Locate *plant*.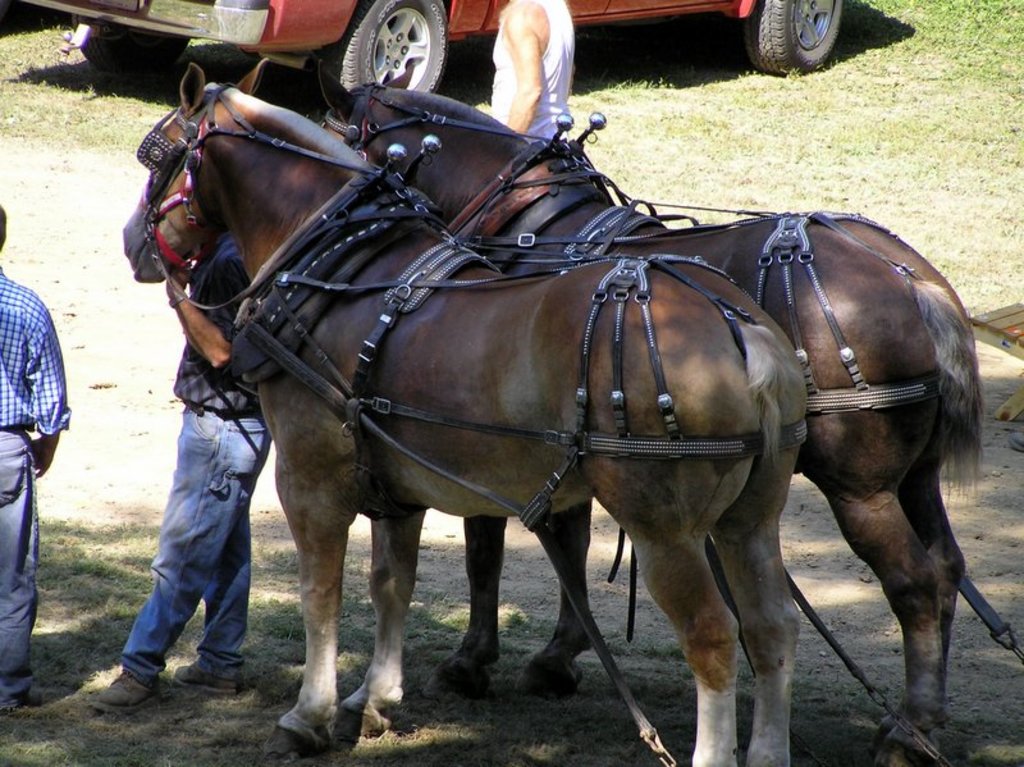
Bounding box: locate(841, 0, 1023, 86).
